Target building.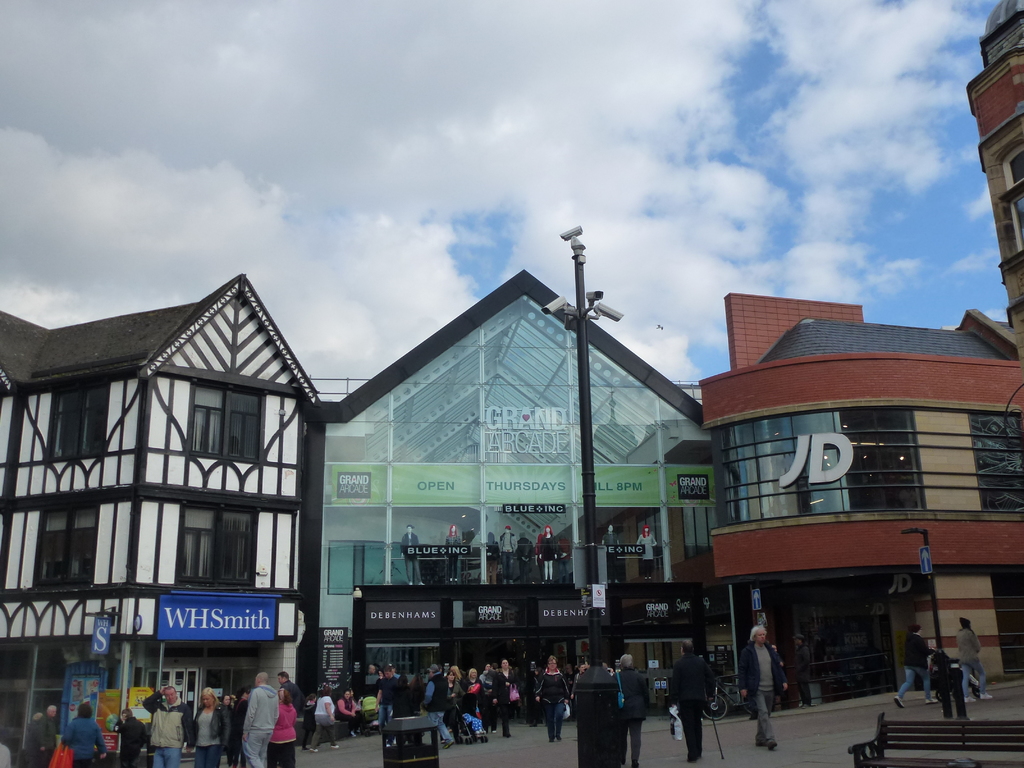
Target region: detection(307, 266, 713, 714).
